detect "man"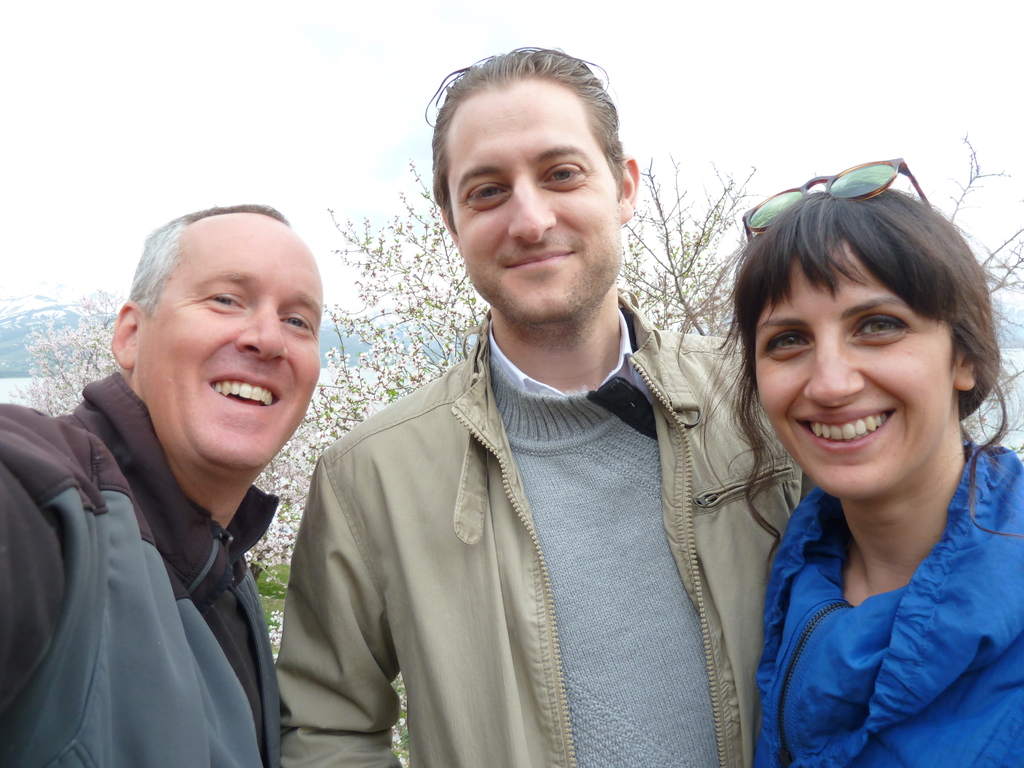
bbox=[277, 40, 801, 767]
